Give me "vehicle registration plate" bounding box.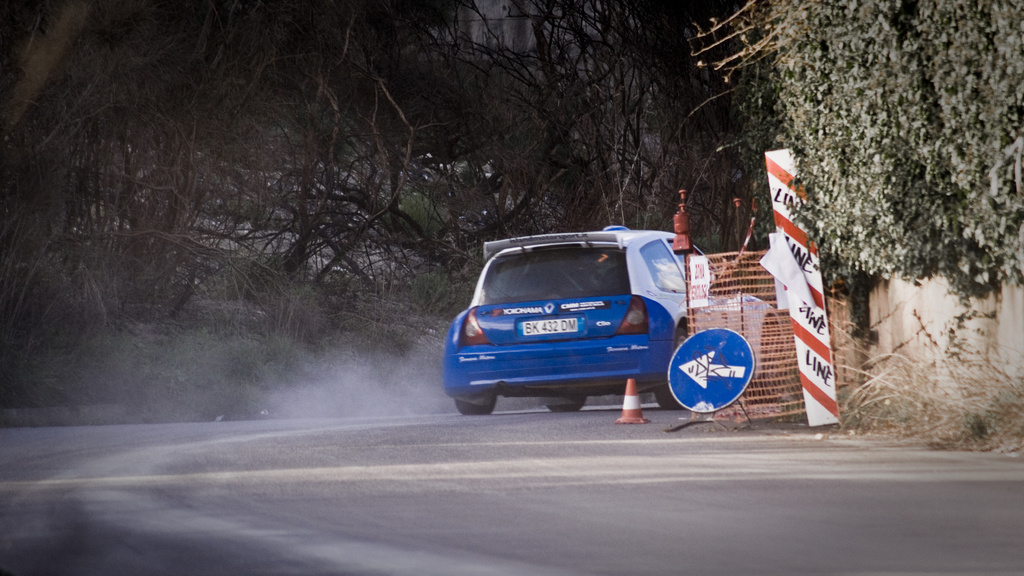
box=[522, 319, 579, 337].
